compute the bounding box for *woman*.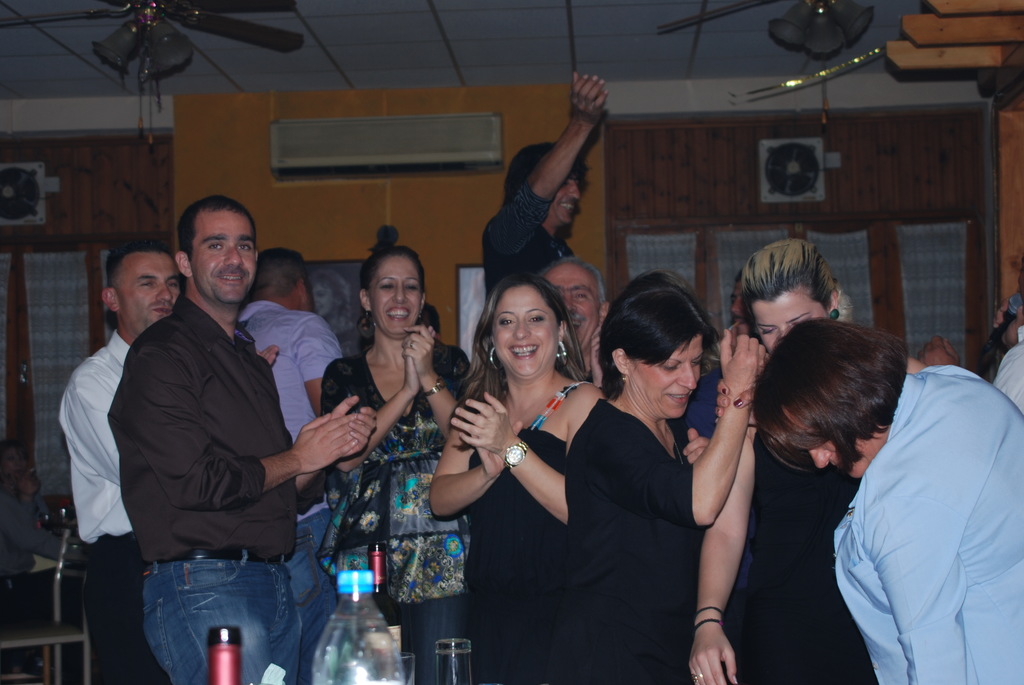
[557, 271, 767, 684].
